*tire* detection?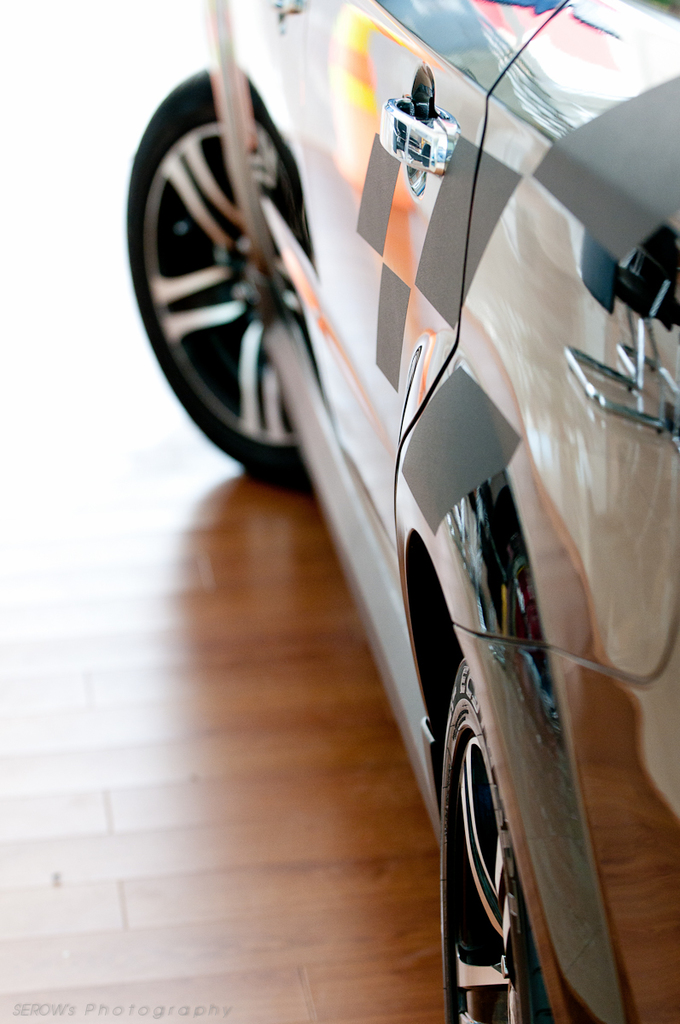
(left=127, top=66, right=327, bottom=497)
